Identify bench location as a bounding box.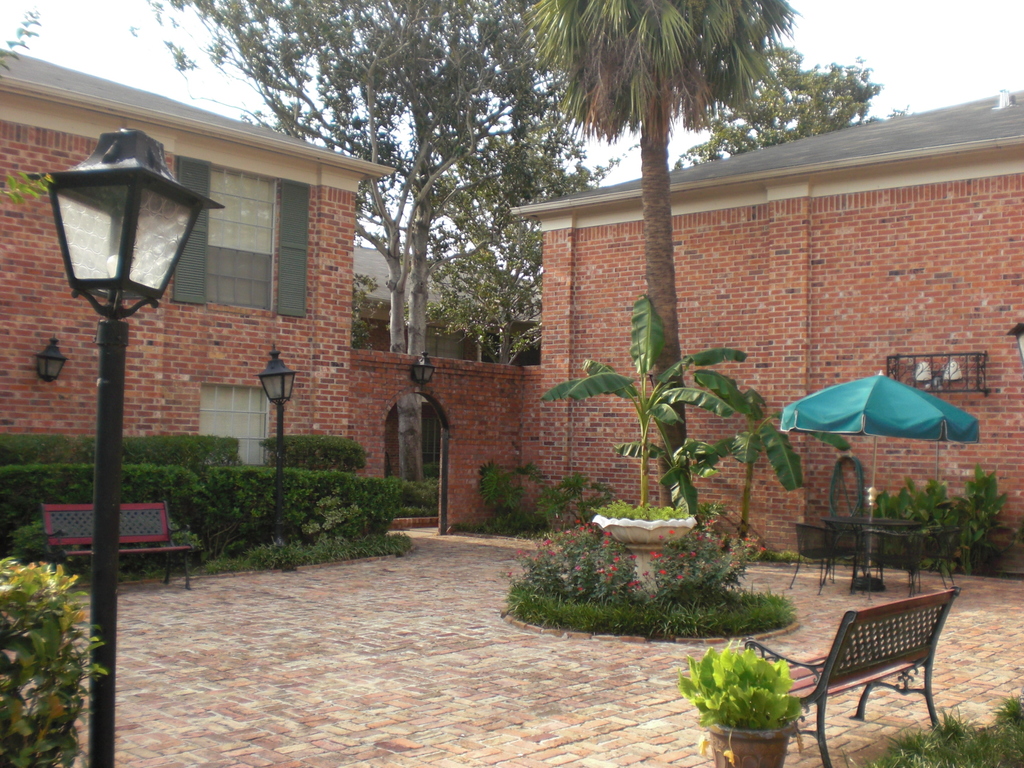
[x1=735, y1=586, x2=966, y2=767].
